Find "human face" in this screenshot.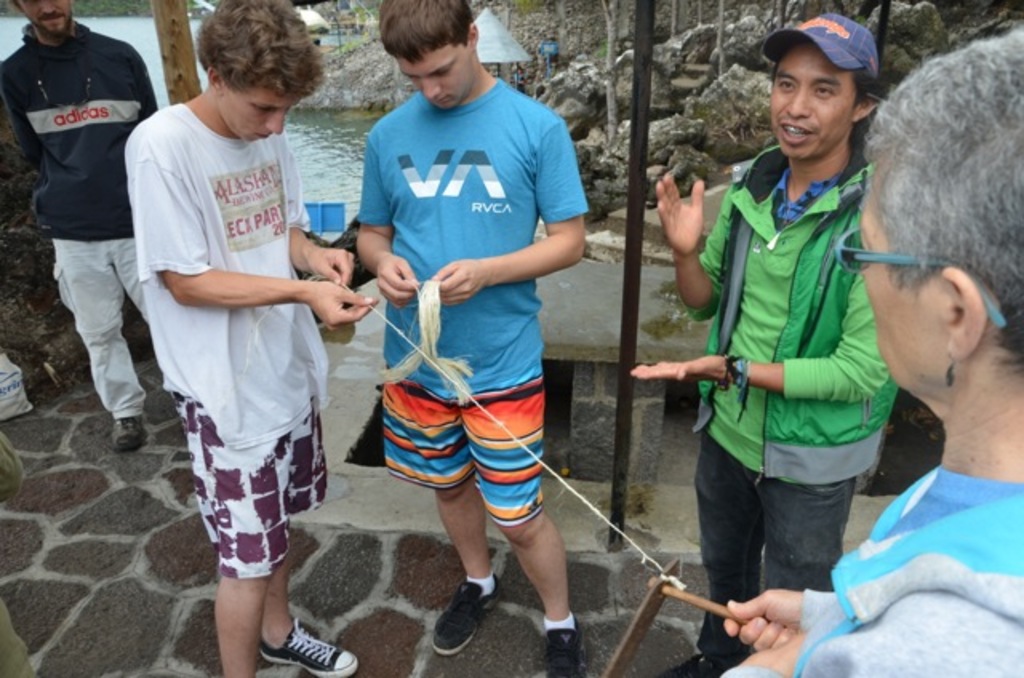
The bounding box for "human face" is (770, 42, 859, 162).
